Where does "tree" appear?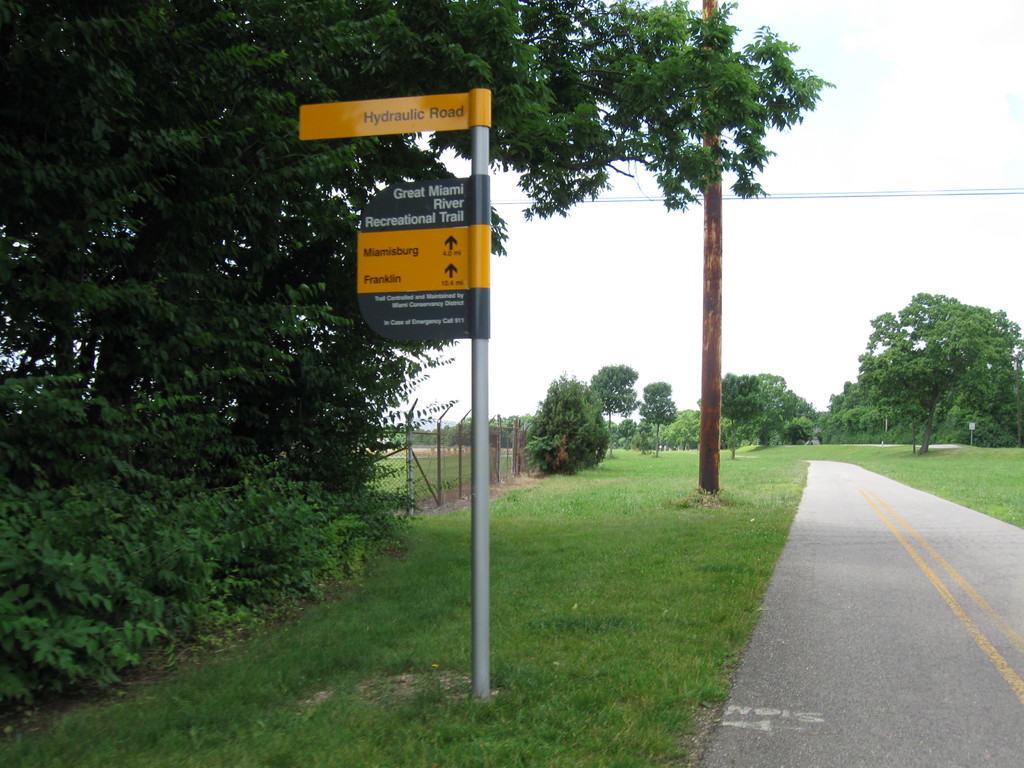
Appears at x1=850, y1=380, x2=880, y2=431.
